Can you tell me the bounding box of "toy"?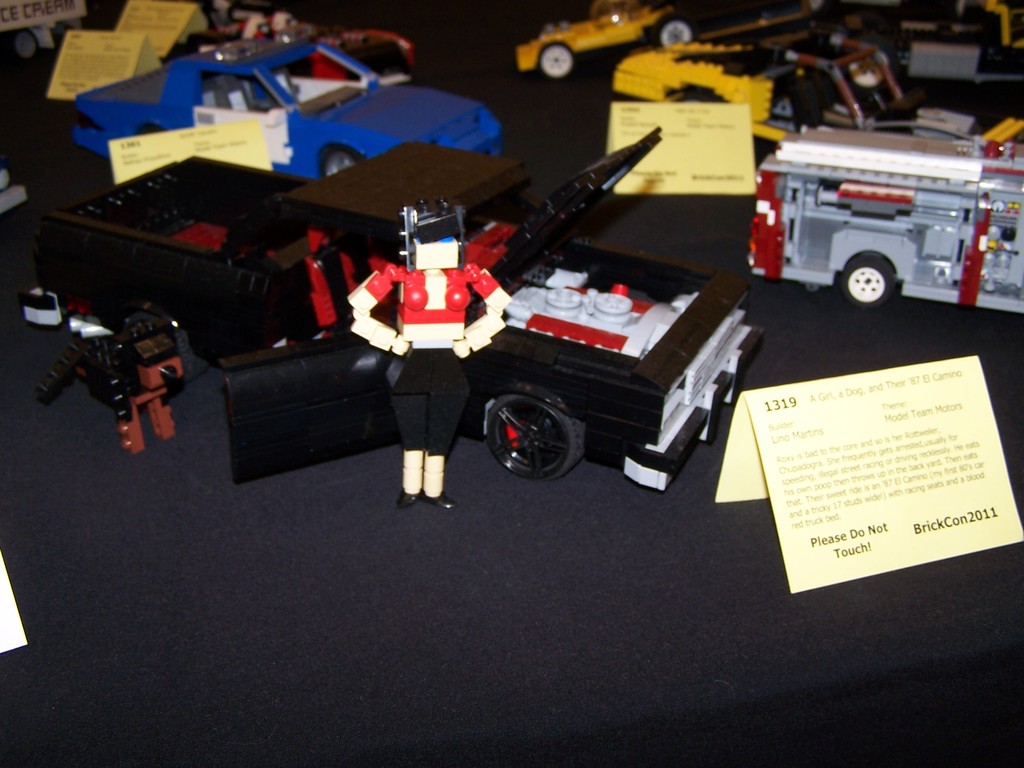
bbox(514, 0, 671, 83).
